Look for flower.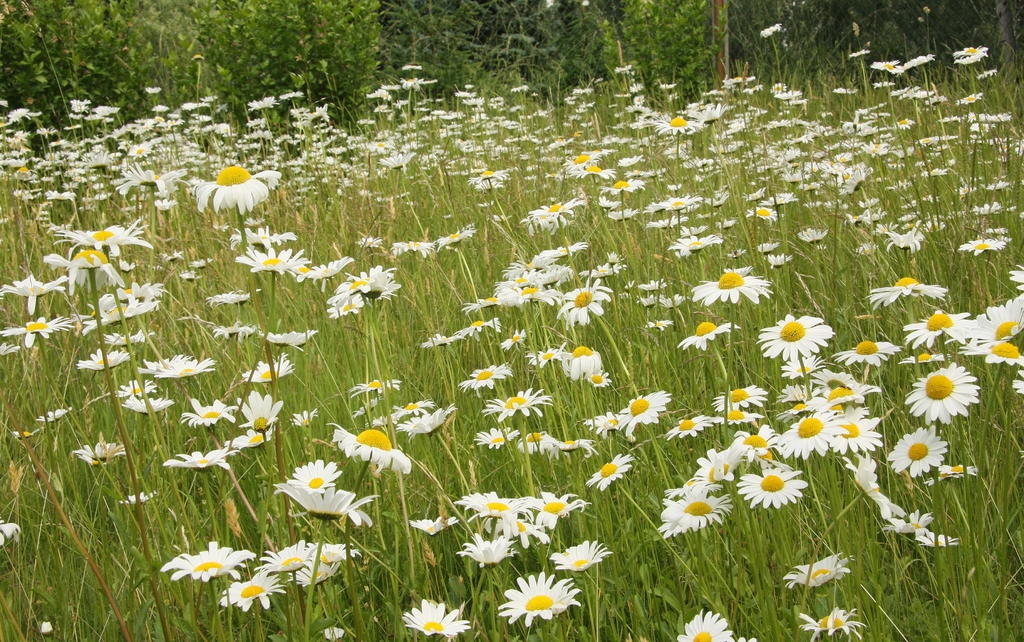
Found: crop(611, 63, 635, 72).
